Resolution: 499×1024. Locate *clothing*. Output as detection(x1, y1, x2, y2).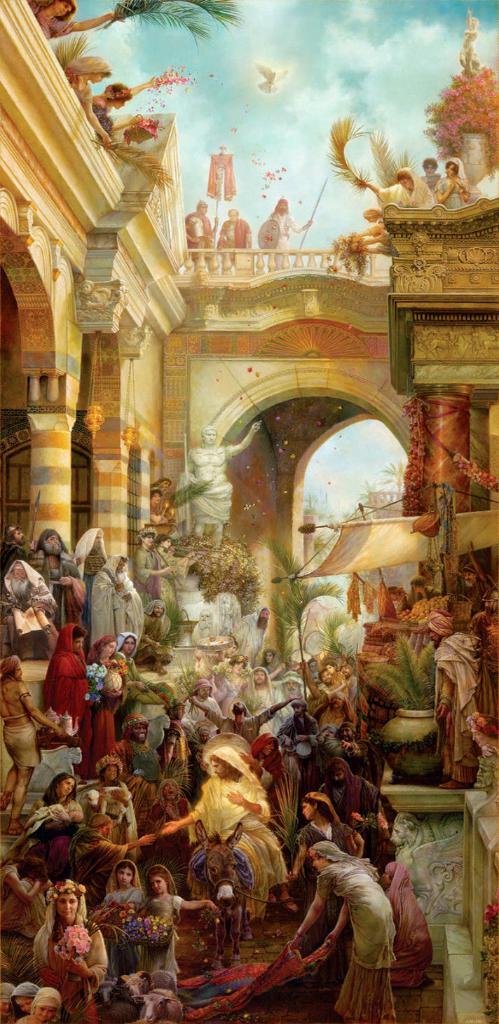
detection(4, 721, 42, 770).
